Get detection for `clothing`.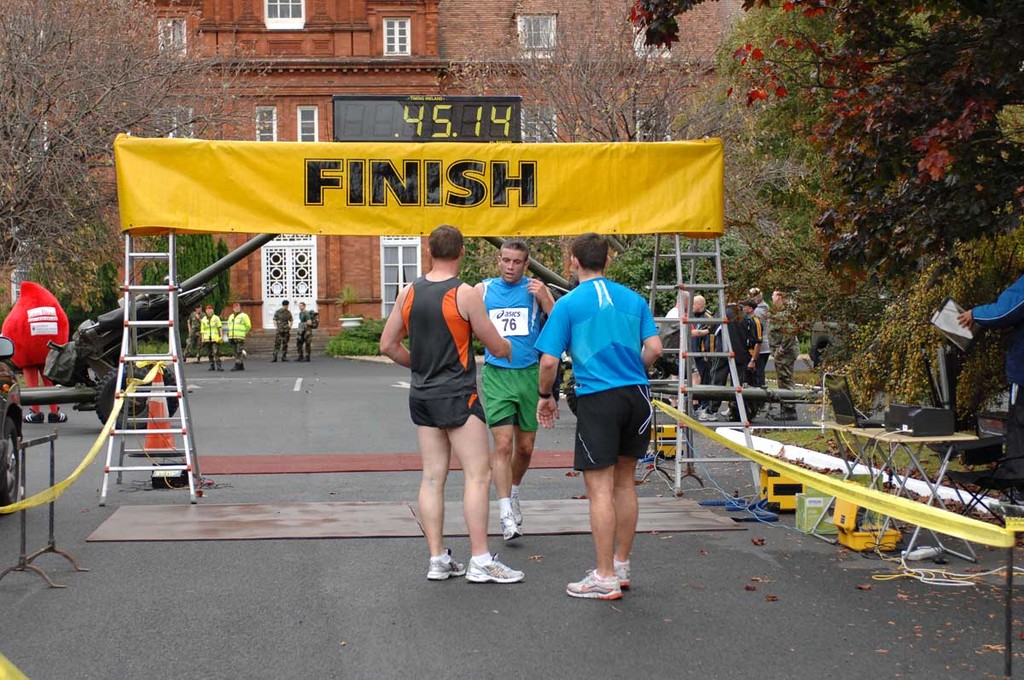
Detection: (297,305,316,363).
